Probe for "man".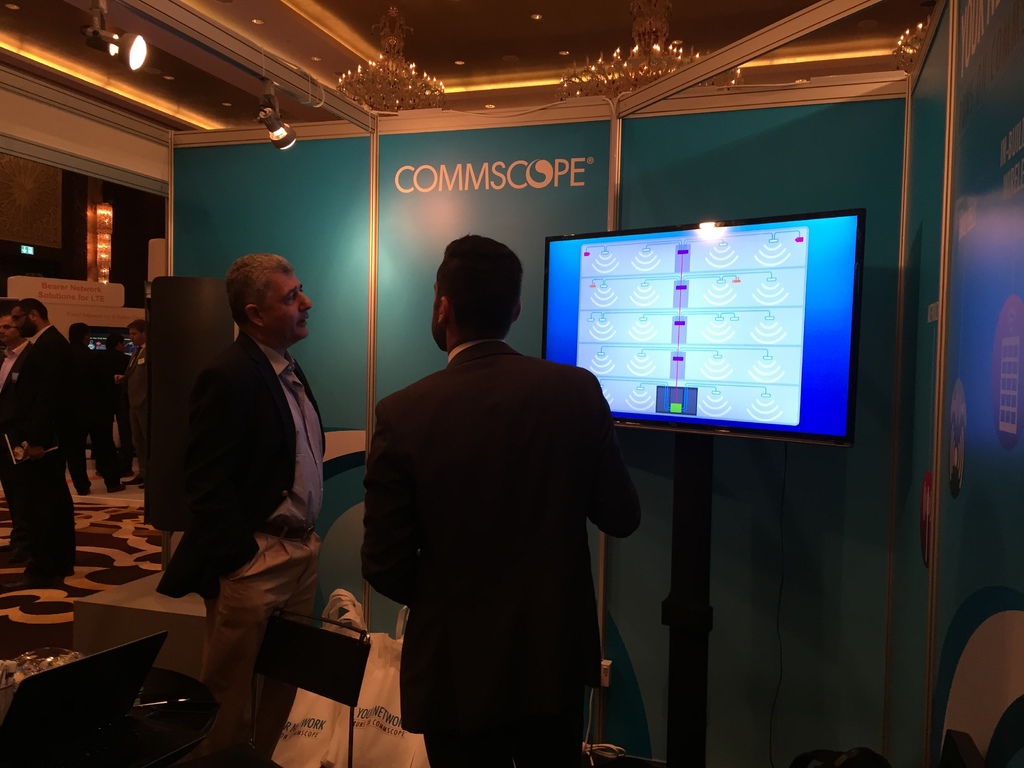
Probe result: <region>110, 313, 157, 466</region>.
